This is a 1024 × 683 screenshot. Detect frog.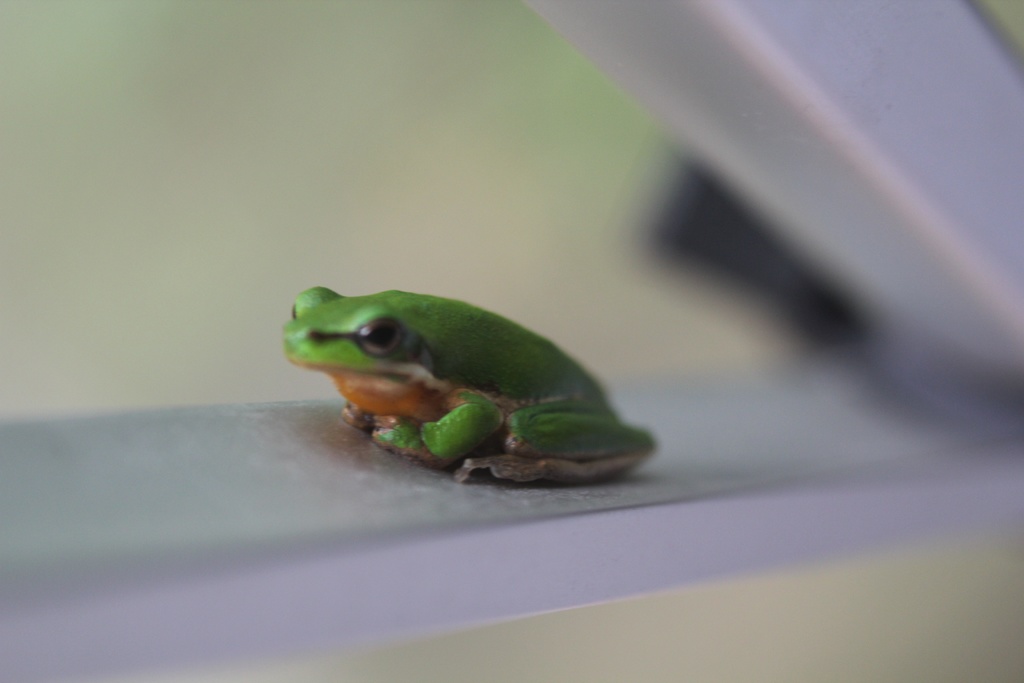
(left=278, top=282, right=655, bottom=481).
